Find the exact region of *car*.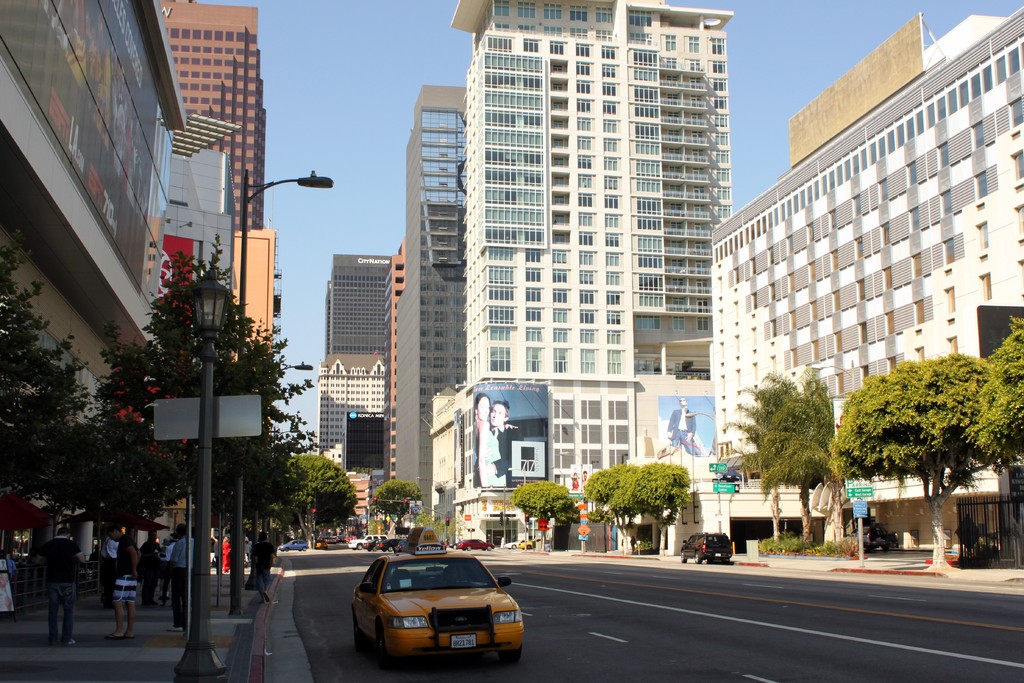
Exact region: 682:532:733:563.
